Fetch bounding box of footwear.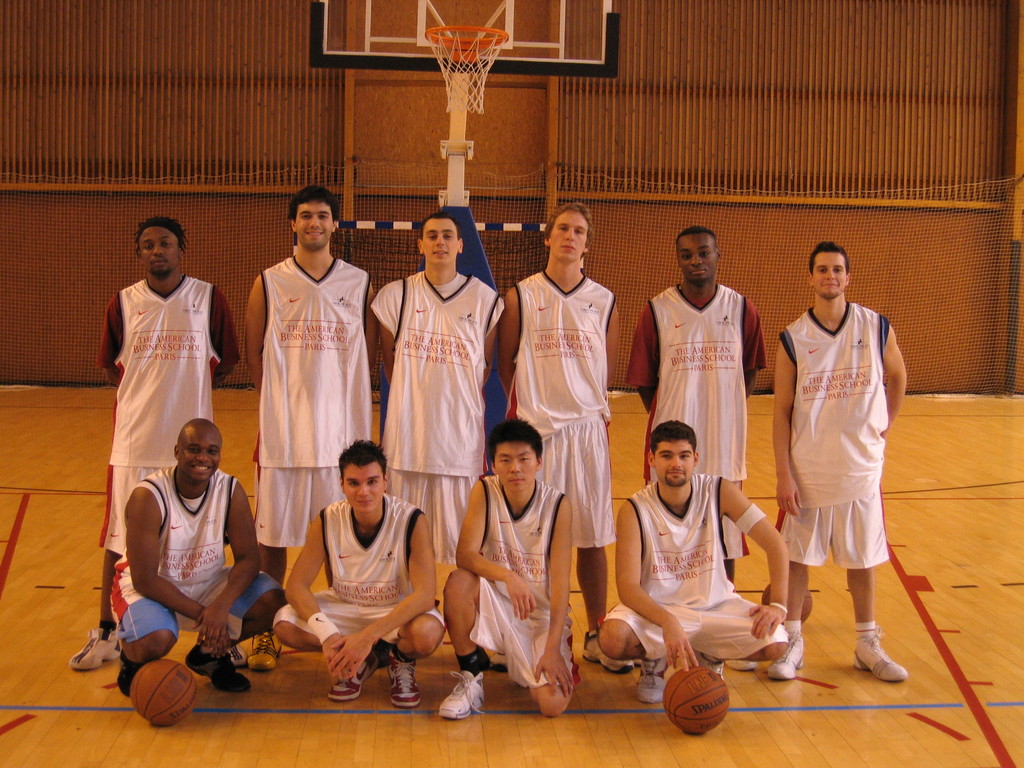
Bbox: 857/637/907/684.
